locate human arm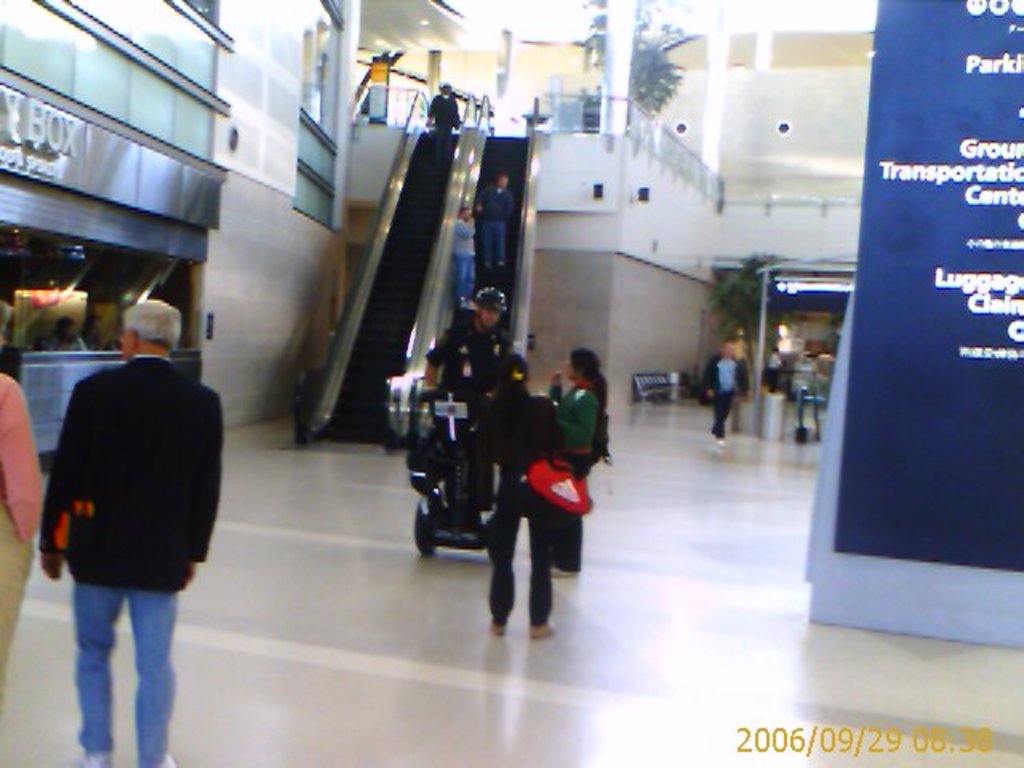
<bbox>499, 187, 517, 214</bbox>
